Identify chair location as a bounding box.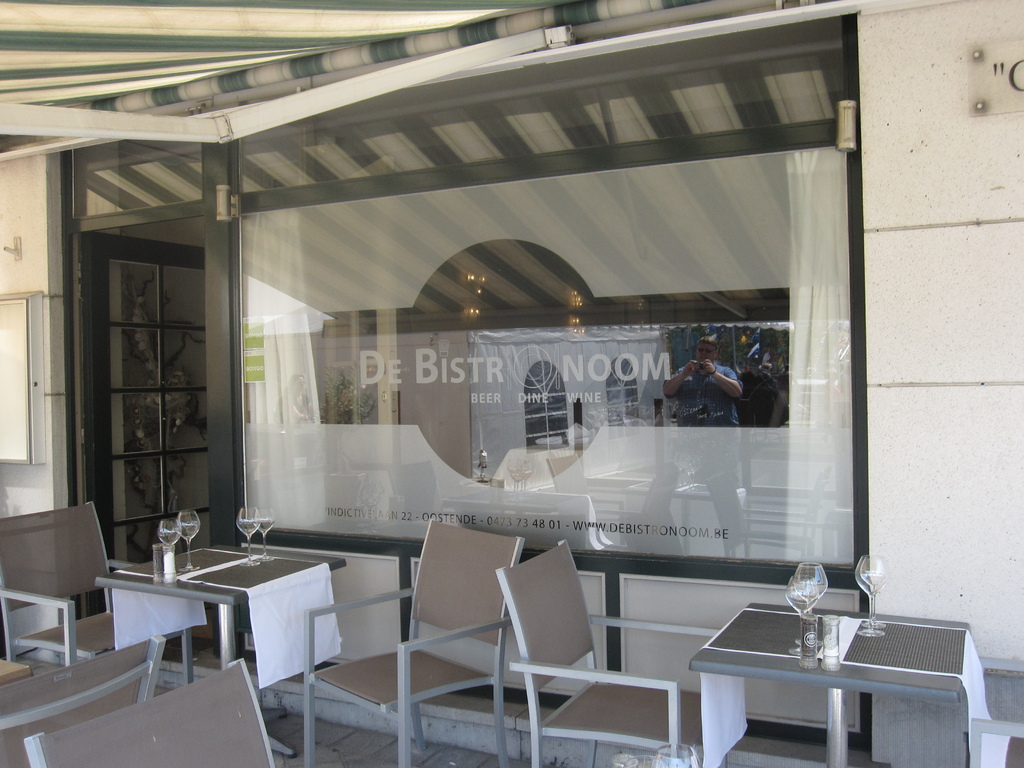
x1=22, y1=655, x2=271, y2=767.
